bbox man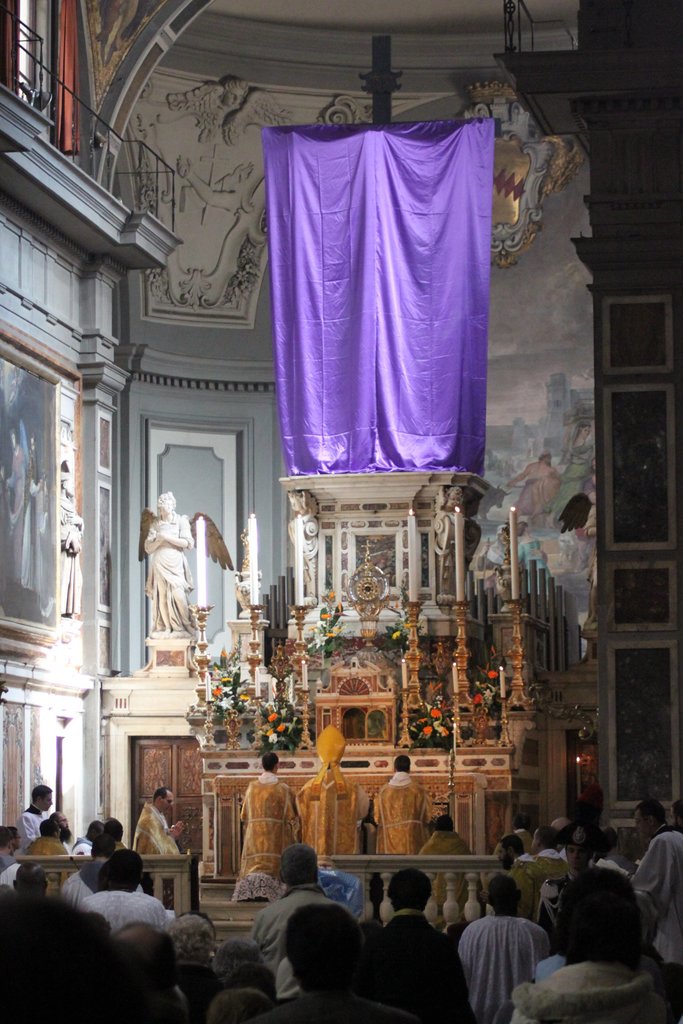
pyautogui.locateOnScreen(460, 886, 564, 1012)
